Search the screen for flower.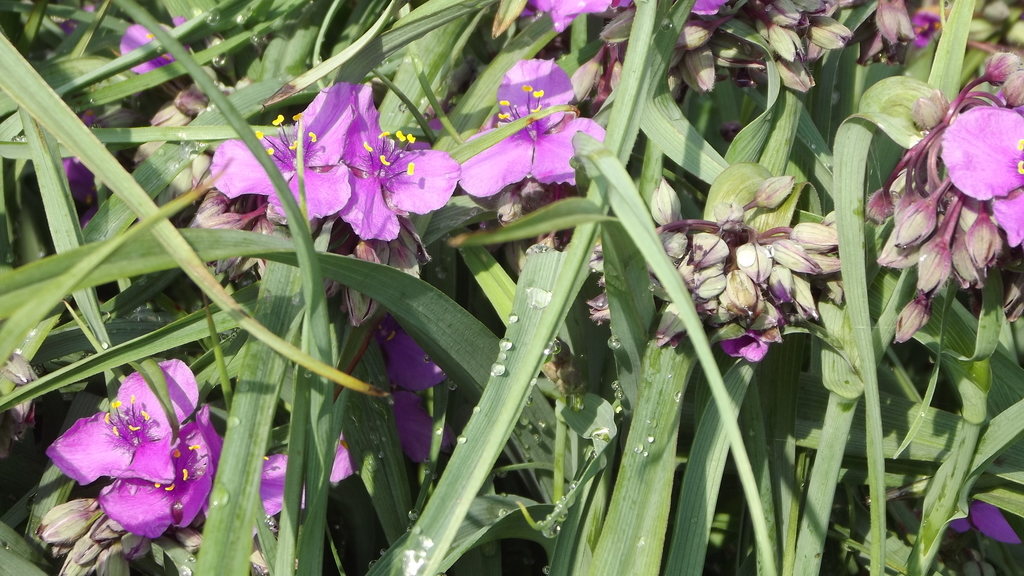
Found at 259, 453, 290, 522.
